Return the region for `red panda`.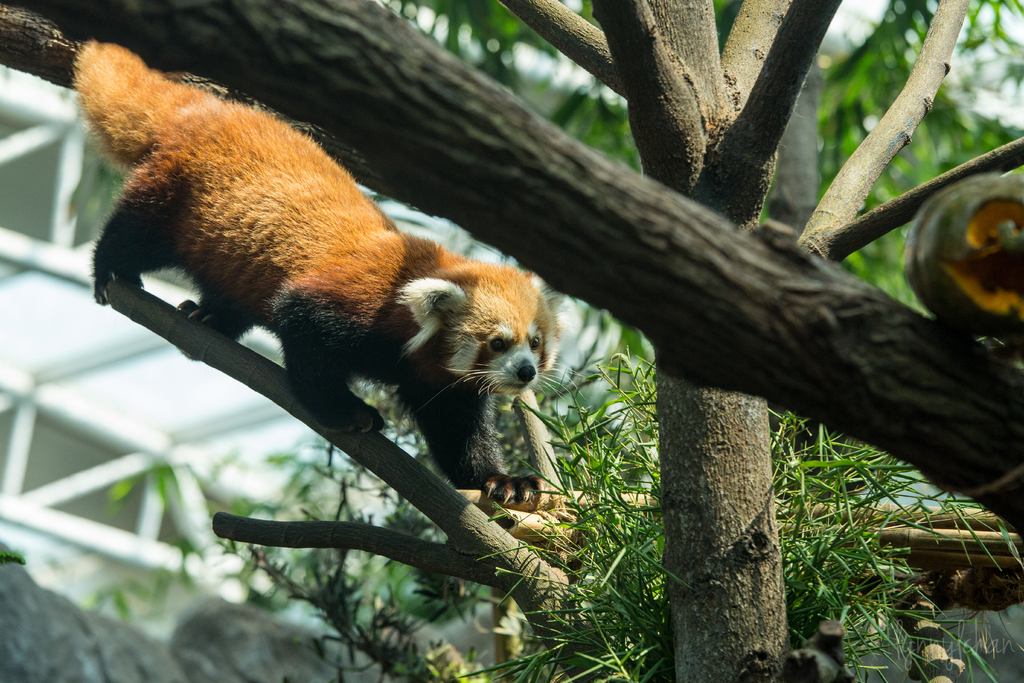
x1=74, y1=41, x2=575, y2=508.
